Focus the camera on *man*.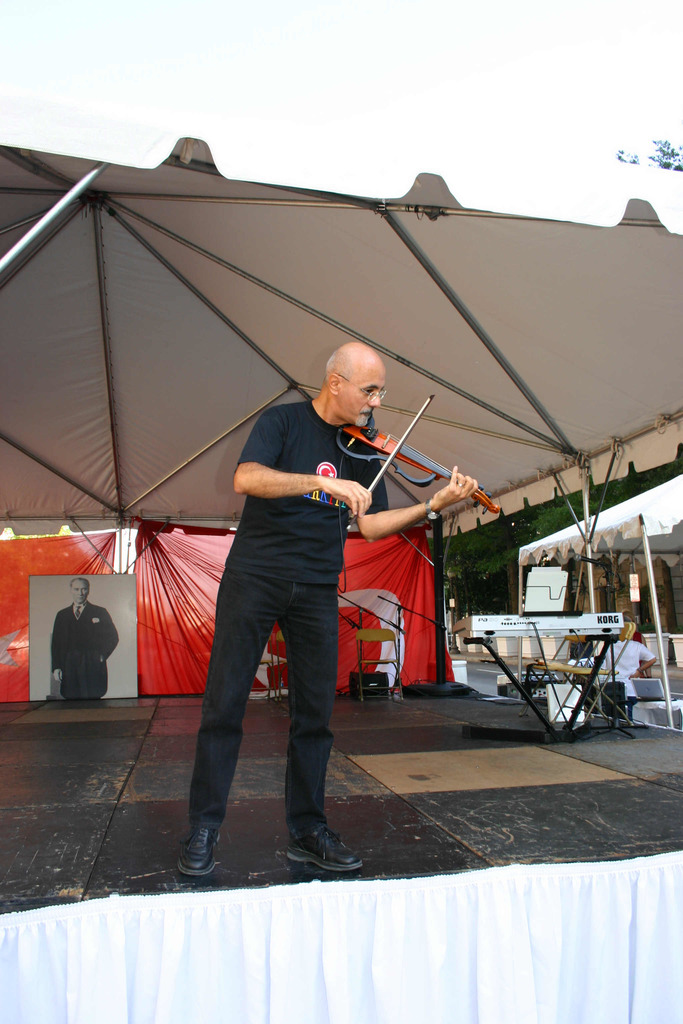
Focus region: (left=51, top=579, right=117, bottom=701).
